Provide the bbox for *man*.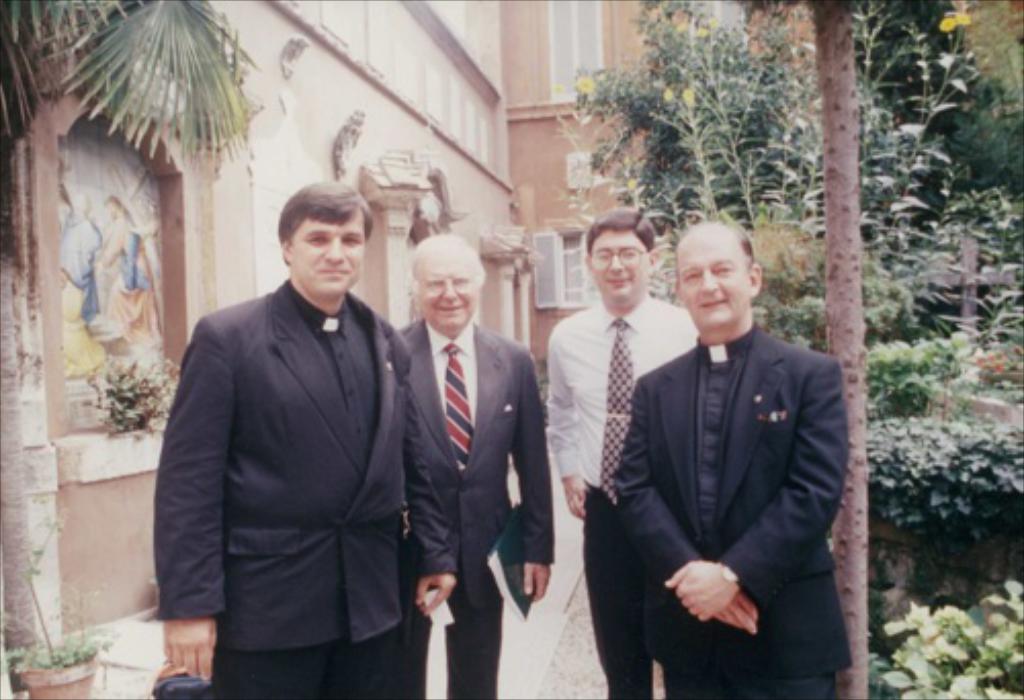
pyautogui.locateOnScreen(150, 158, 428, 696).
